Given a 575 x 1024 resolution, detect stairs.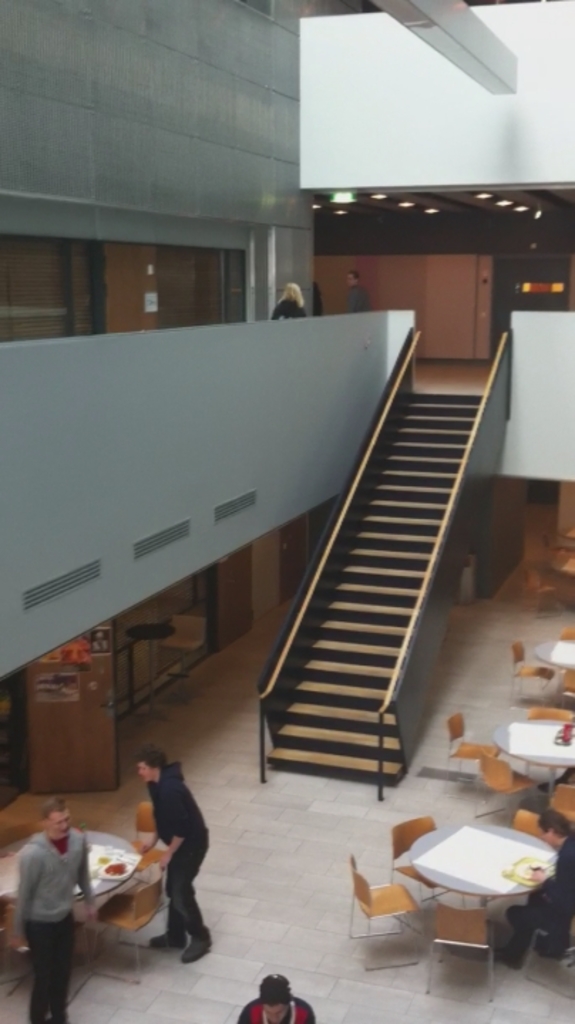
locate(263, 384, 480, 789).
